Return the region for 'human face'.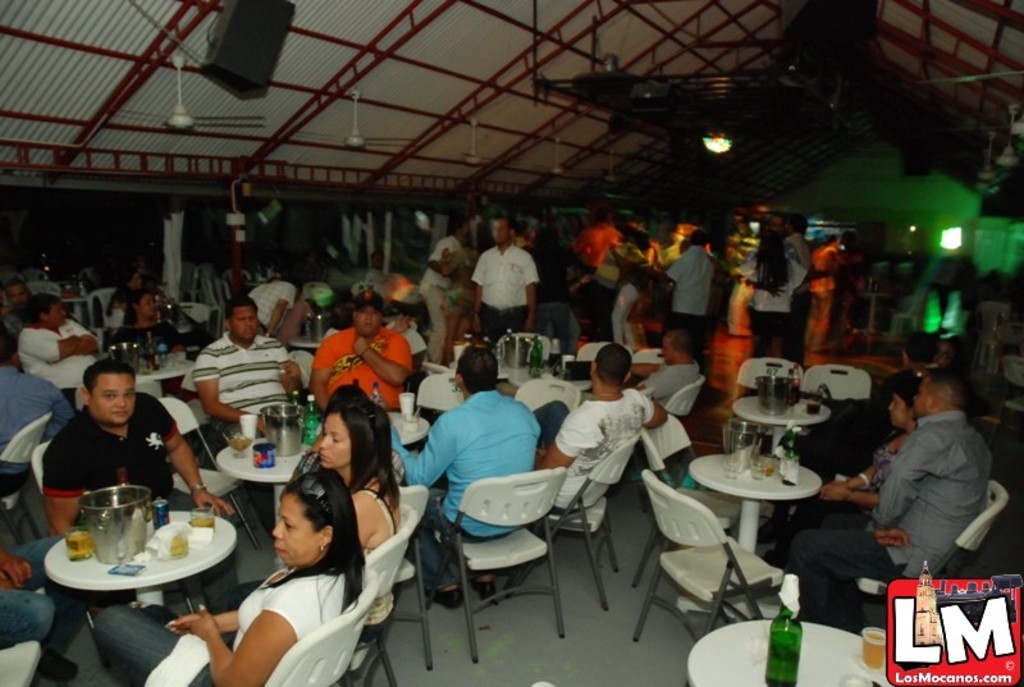
[x1=316, y1=413, x2=349, y2=467].
